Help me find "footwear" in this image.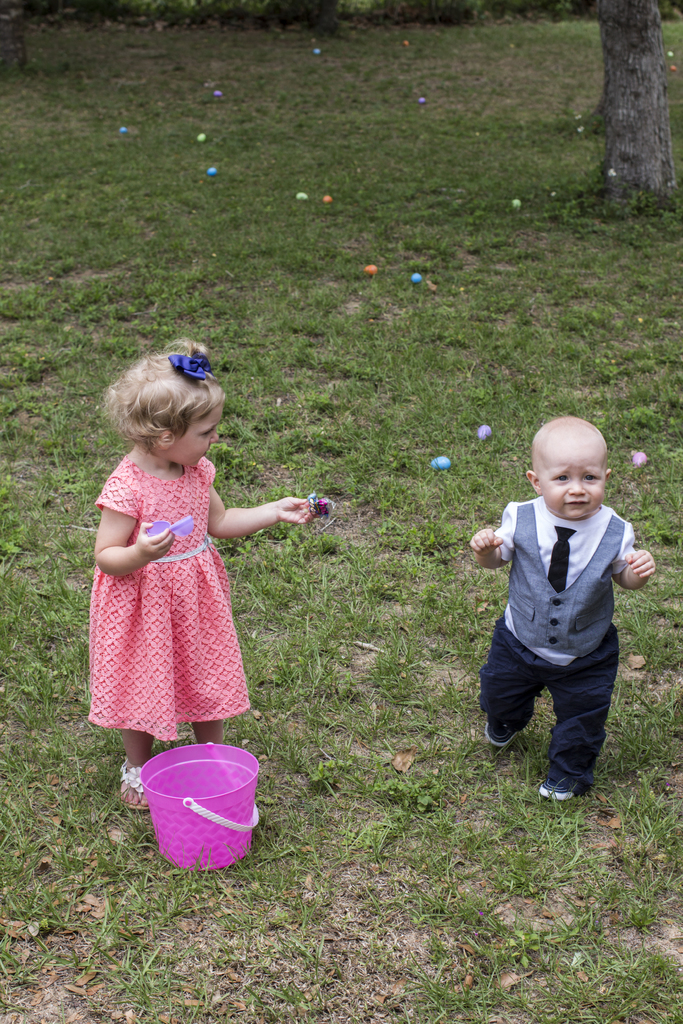
Found it: bbox=[122, 760, 146, 811].
